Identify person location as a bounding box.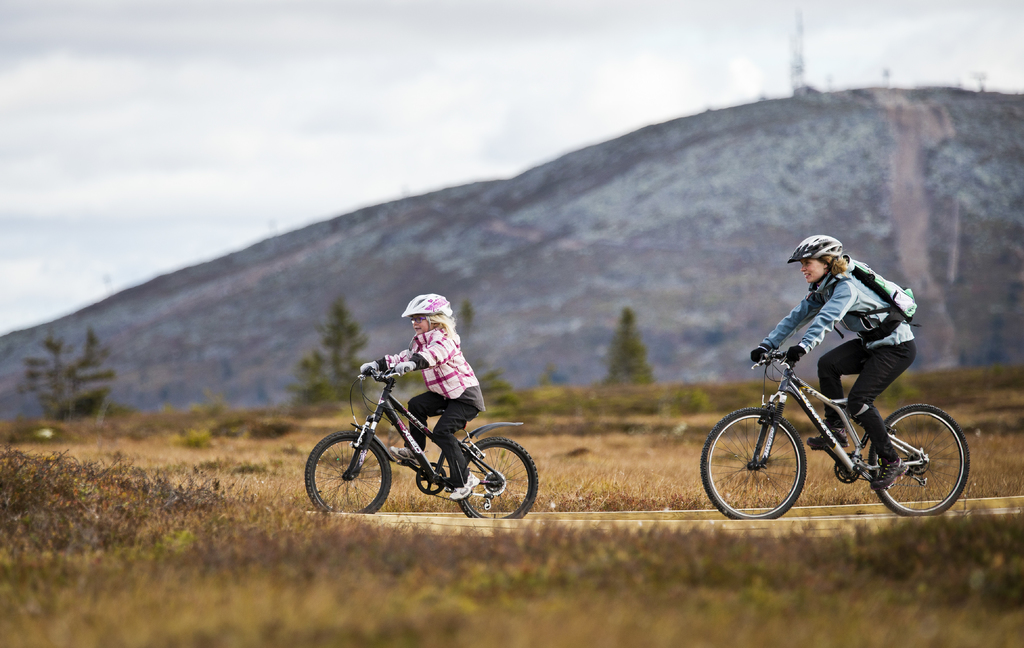
x1=358 y1=292 x2=489 y2=497.
